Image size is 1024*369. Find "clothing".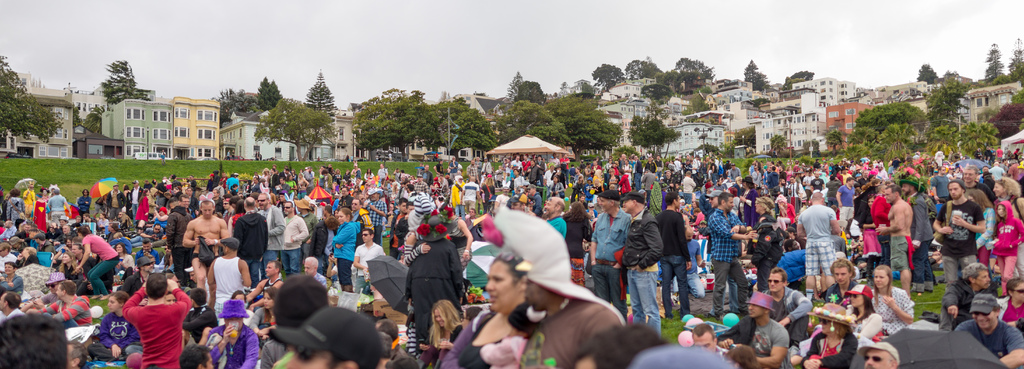
[669, 207, 691, 245].
